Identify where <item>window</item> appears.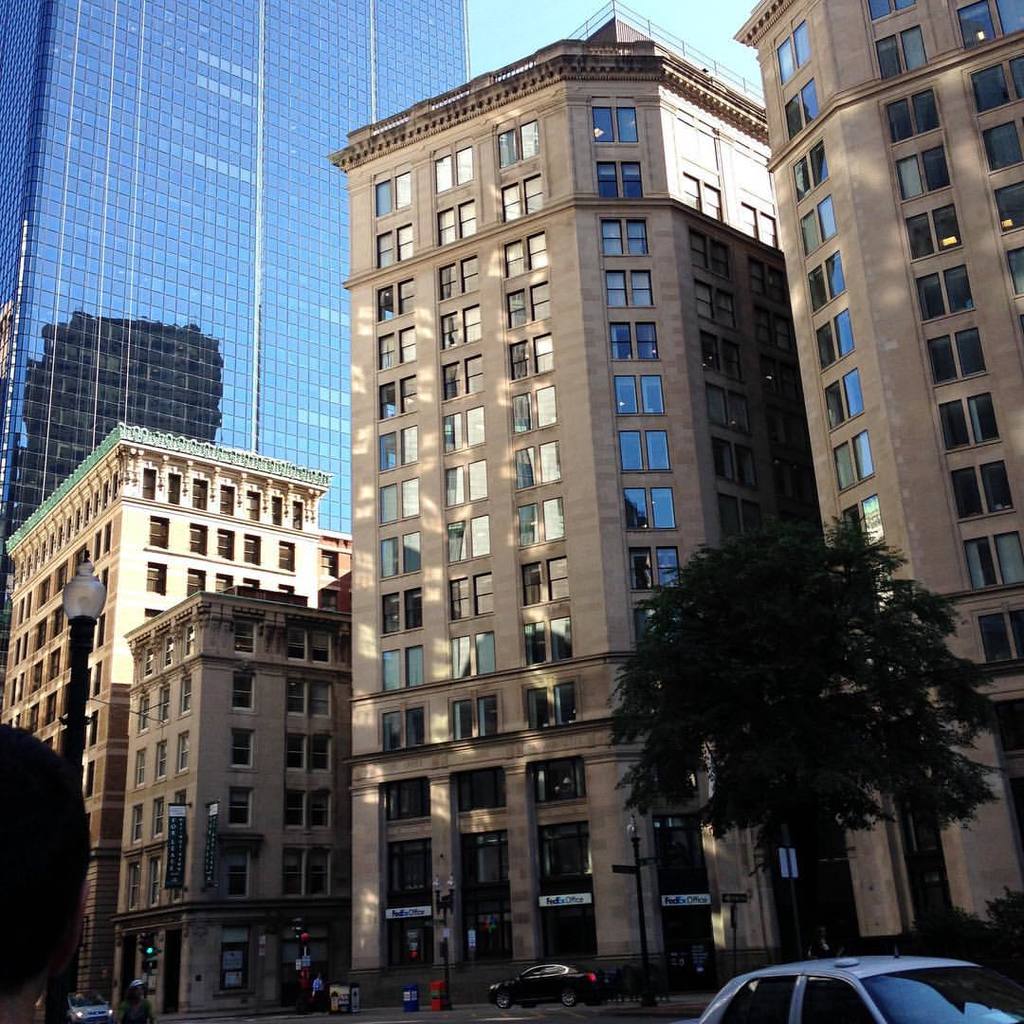
Appears at rect(809, 247, 848, 308).
